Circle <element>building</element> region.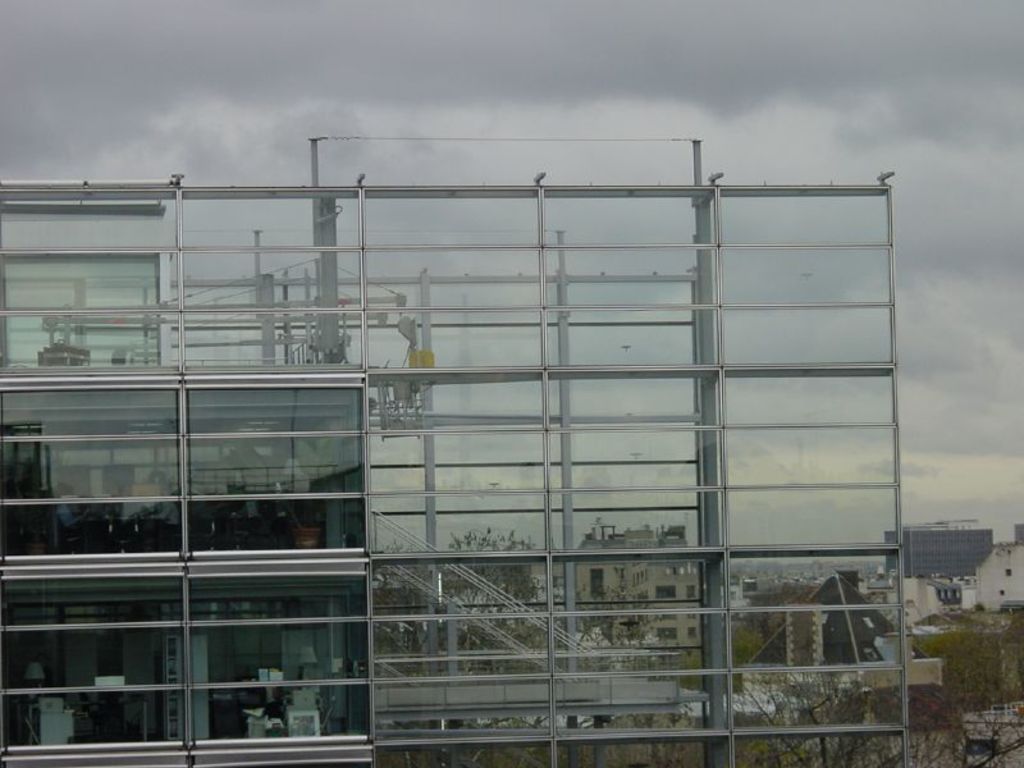
Region: {"x1": 563, "y1": 515, "x2": 701, "y2": 644}.
